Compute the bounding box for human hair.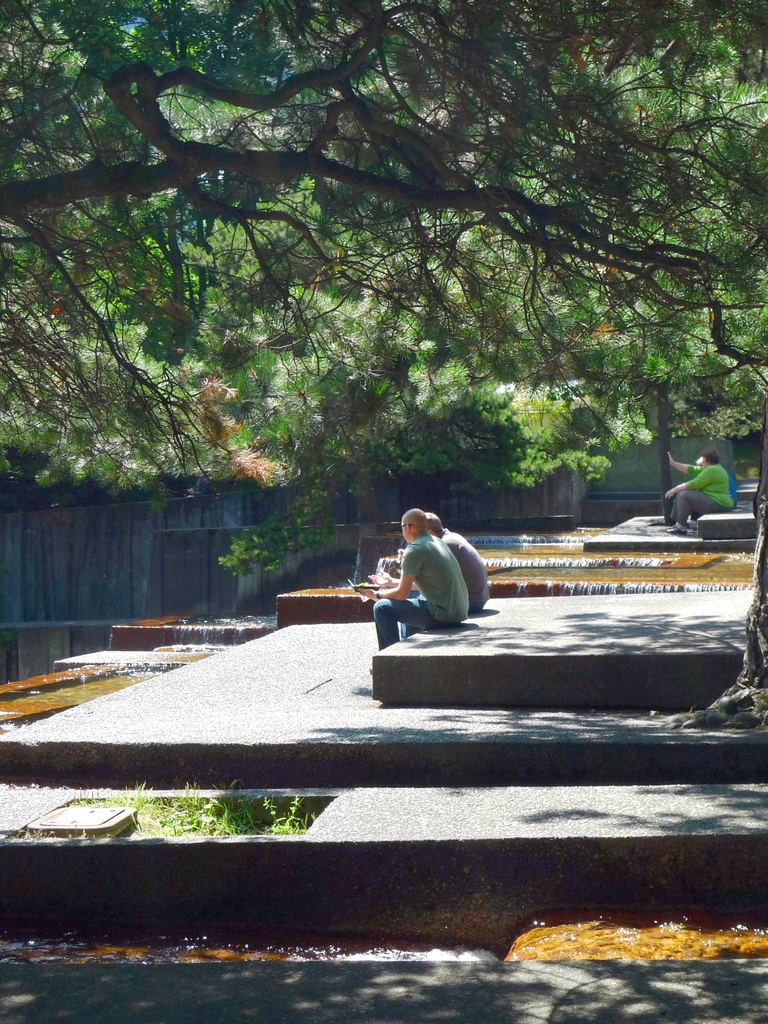
detection(427, 513, 446, 535).
